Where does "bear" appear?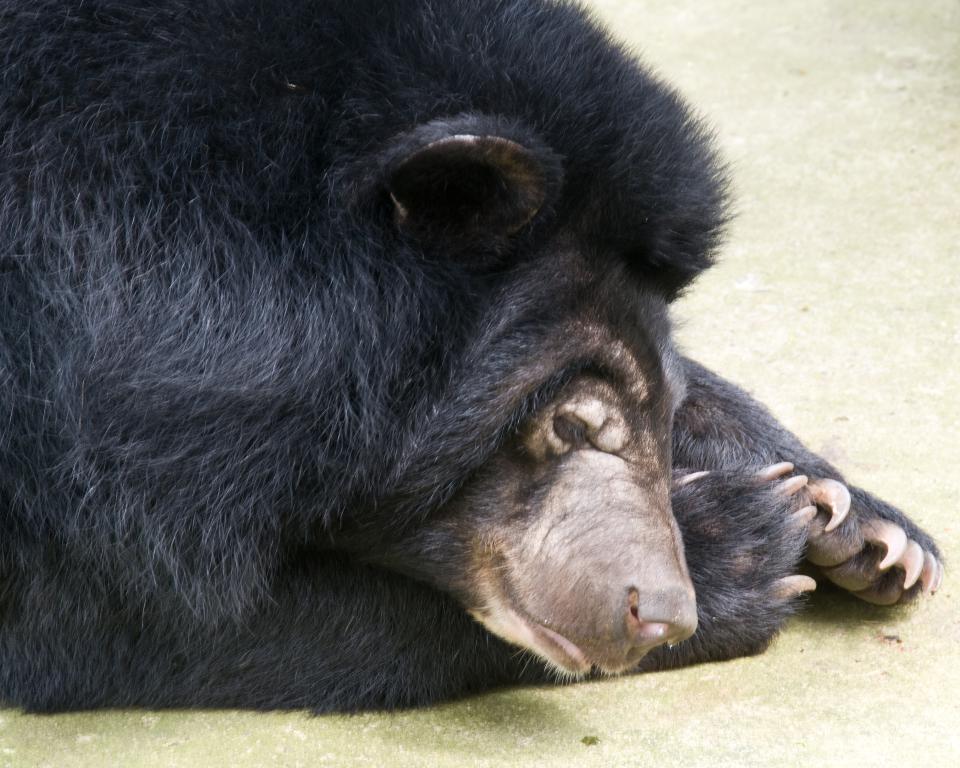
Appears at box(0, 0, 947, 715).
